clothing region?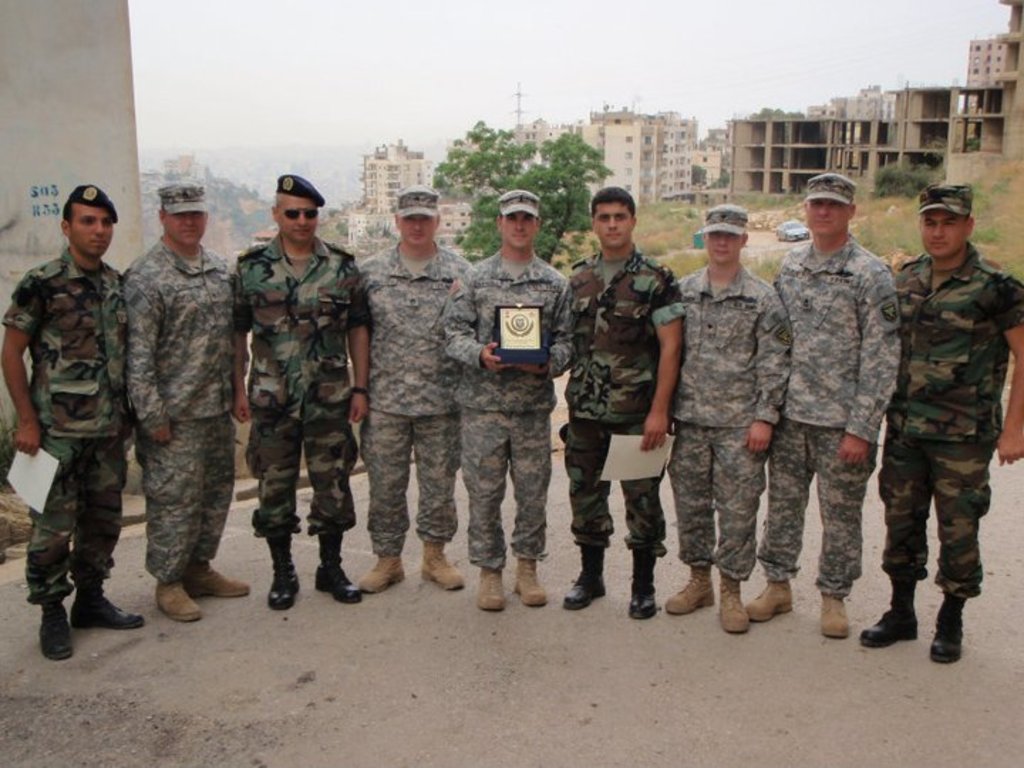
x1=671, y1=282, x2=796, y2=585
